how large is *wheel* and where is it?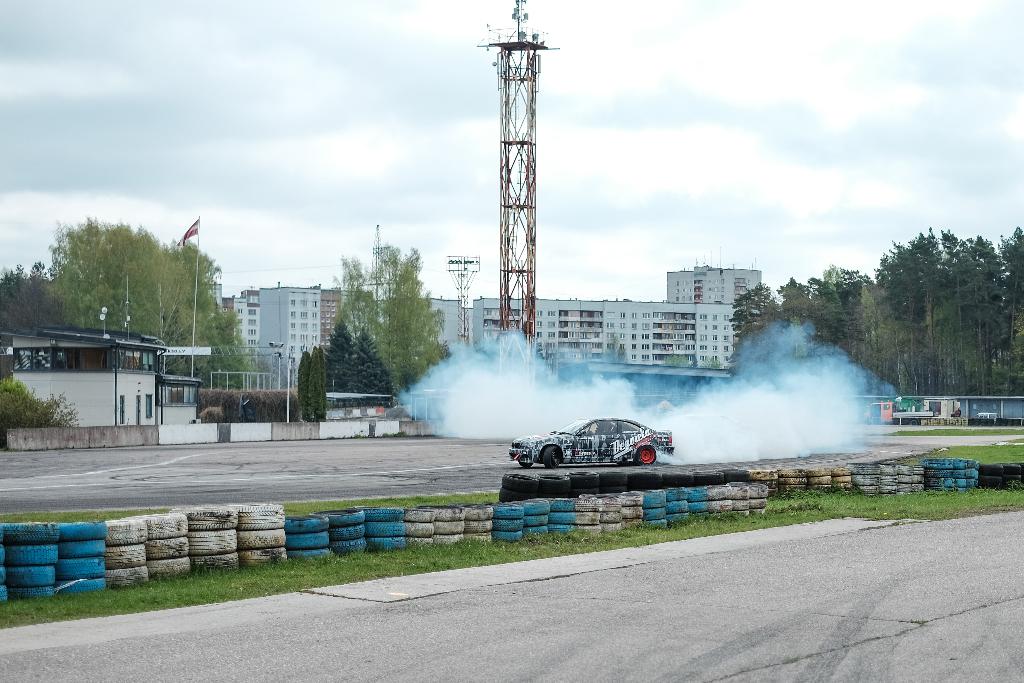
Bounding box: box(0, 546, 5, 564).
